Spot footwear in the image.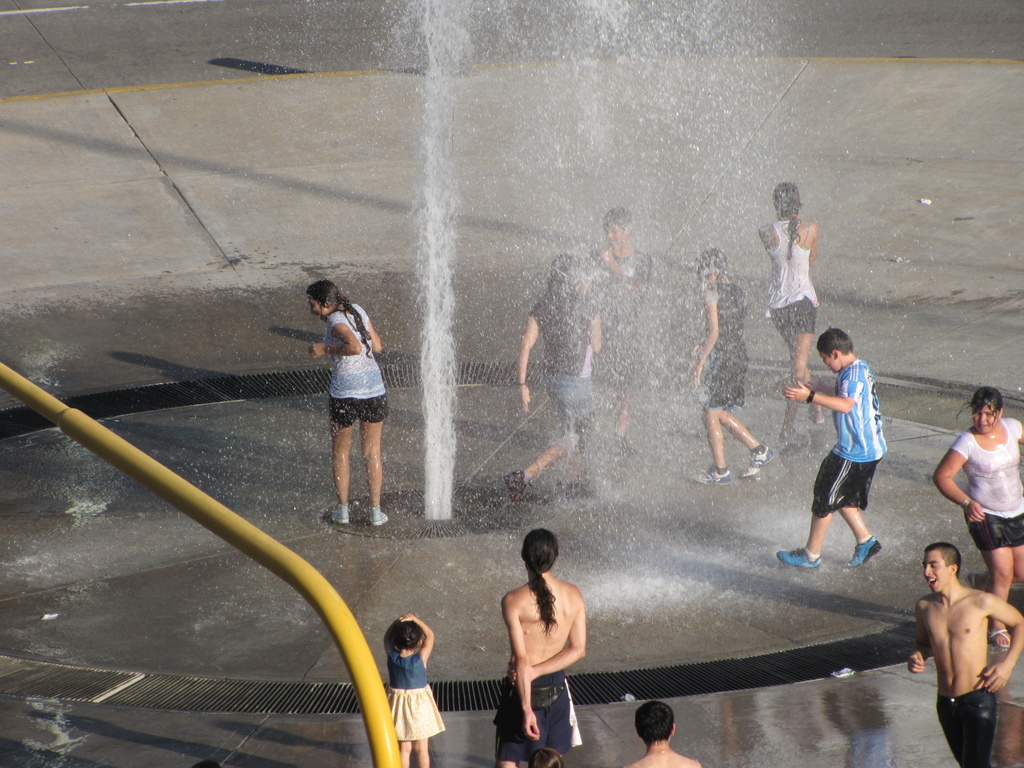
footwear found at <region>505, 468, 537, 505</region>.
